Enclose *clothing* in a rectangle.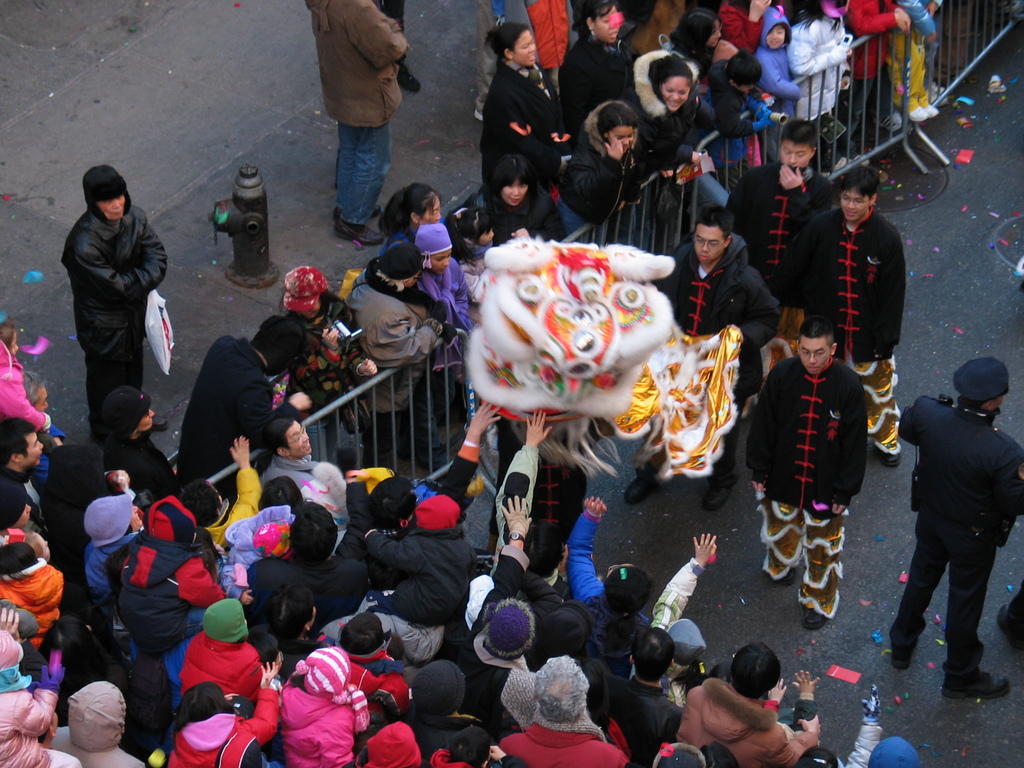
{"x1": 897, "y1": 392, "x2": 1021, "y2": 682}.
